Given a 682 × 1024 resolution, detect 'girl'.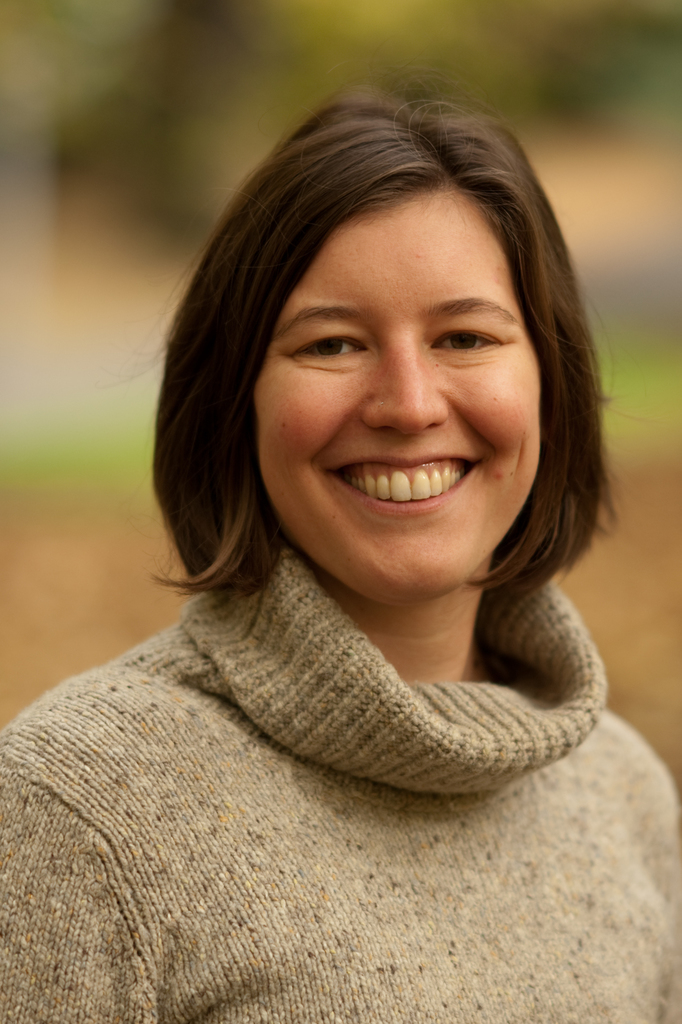
[0, 86, 681, 1023].
